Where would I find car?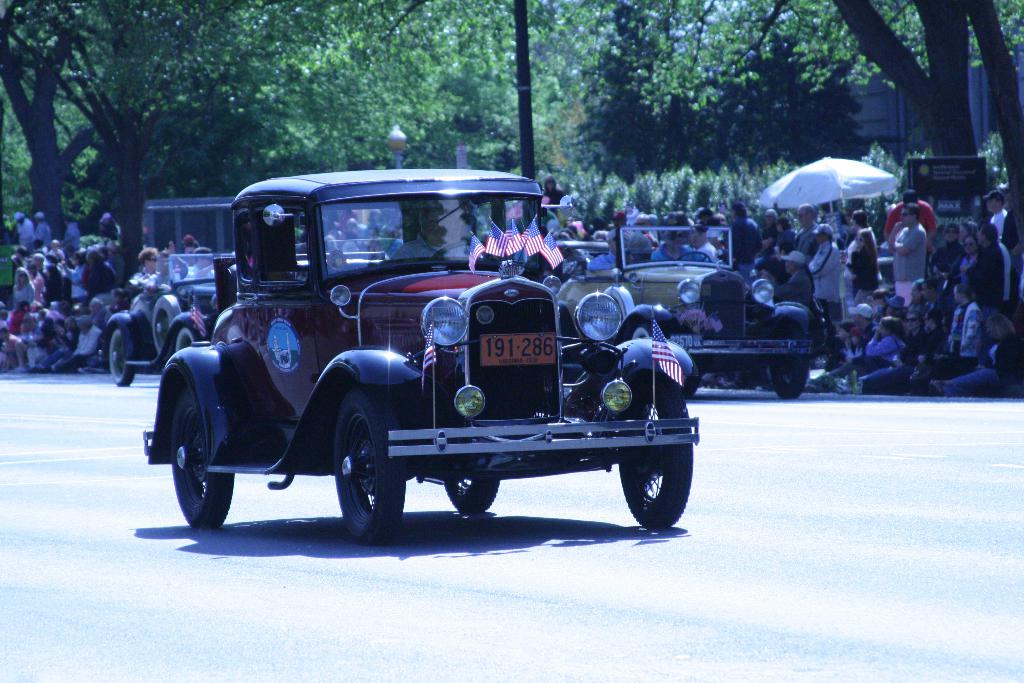
At [108, 251, 240, 367].
